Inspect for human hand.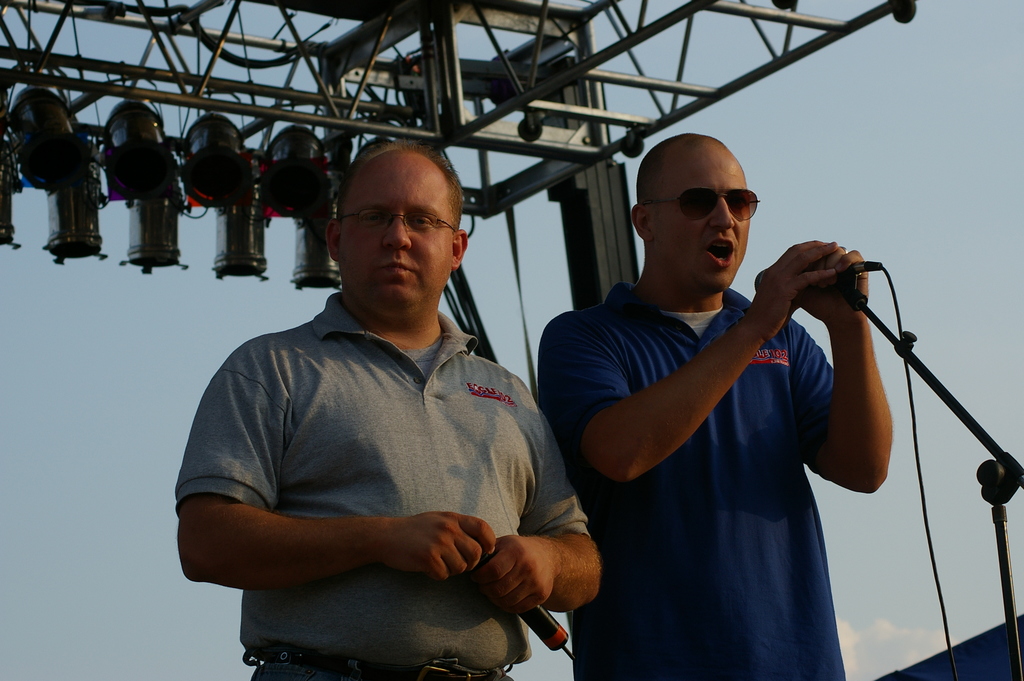
Inspection: Rect(366, 512, 499, 582).
